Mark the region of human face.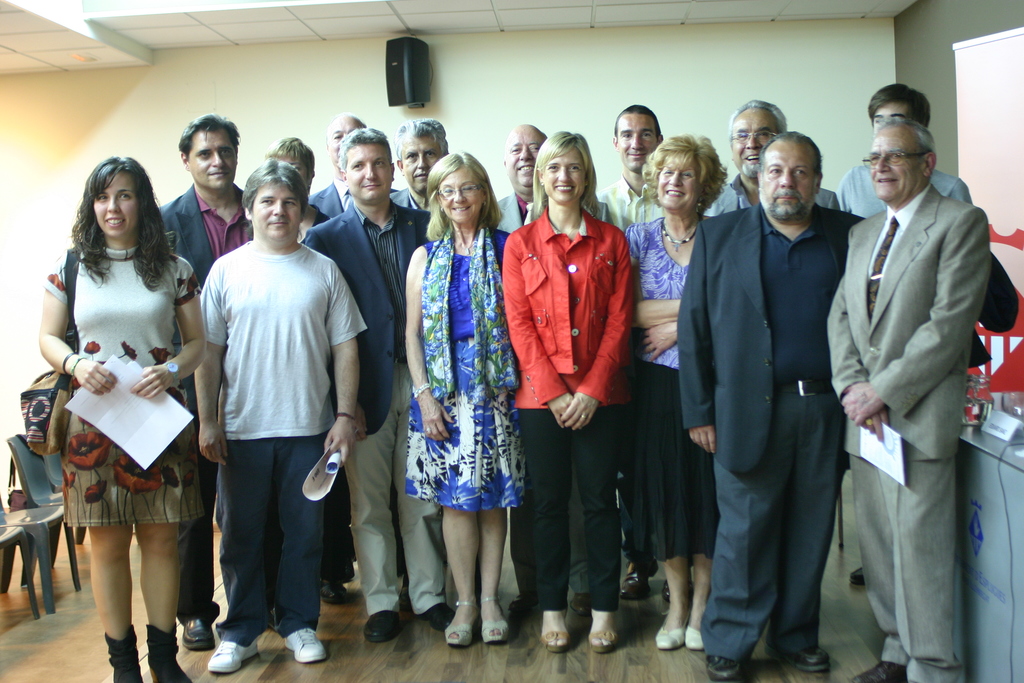
Region: <box>93,170,136,235</box>.
